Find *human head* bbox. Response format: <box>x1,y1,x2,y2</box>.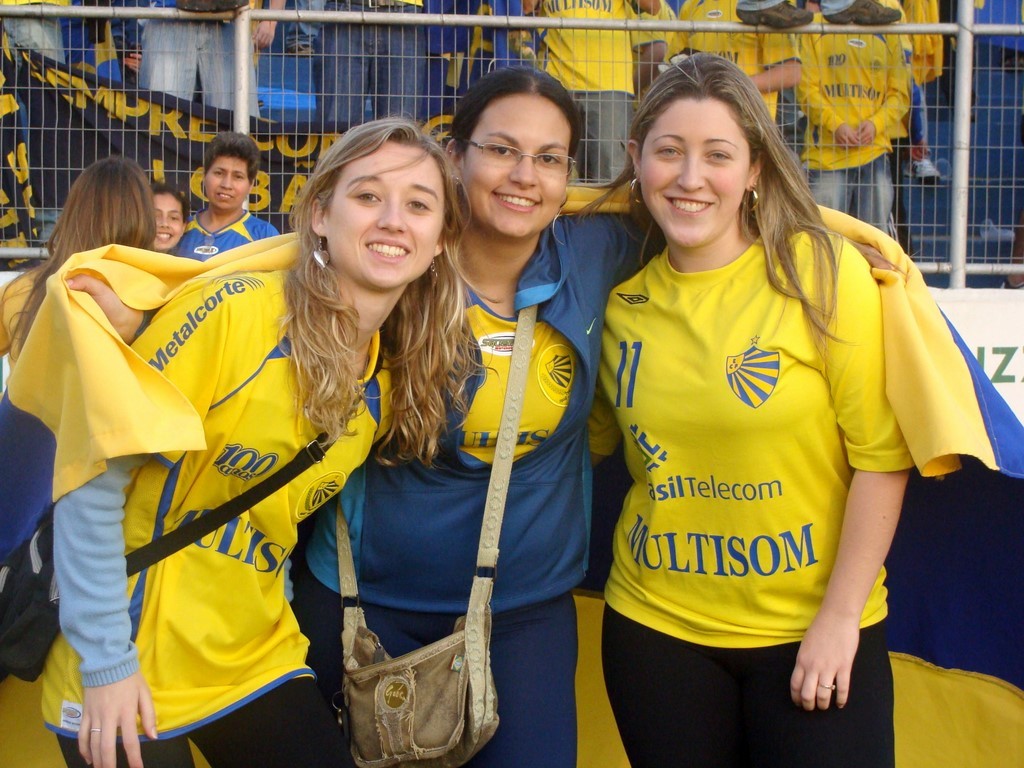
<box>626,51,771,245</box>.
